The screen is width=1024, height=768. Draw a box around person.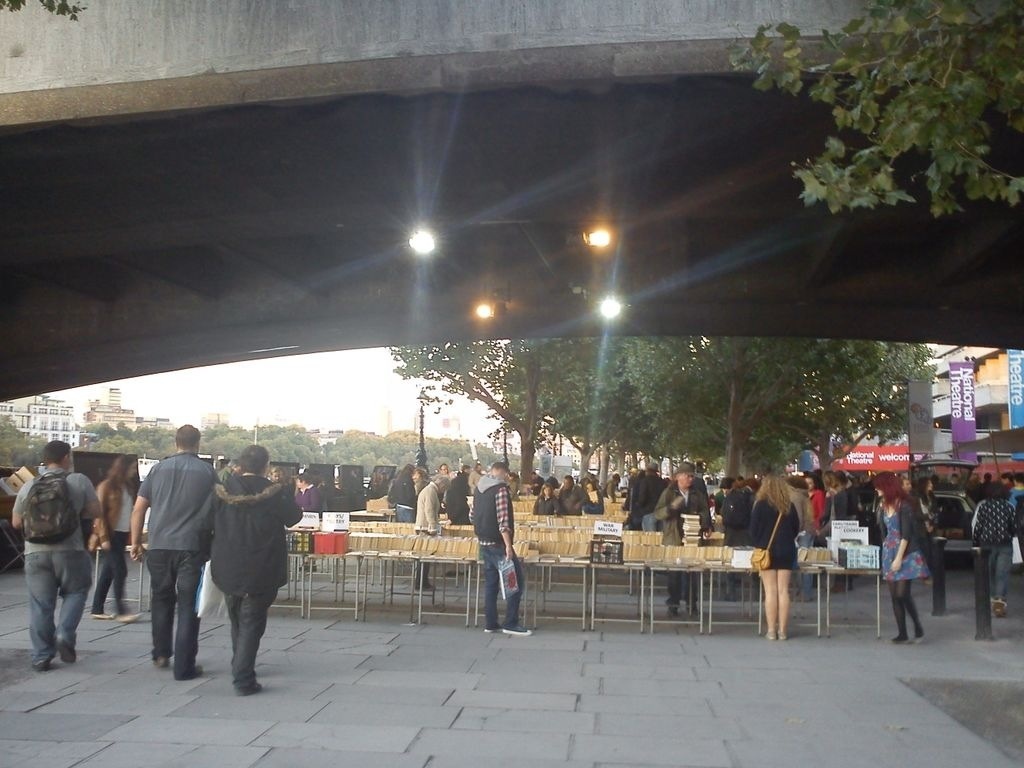
bbox=[82, 453, 142, 622].
